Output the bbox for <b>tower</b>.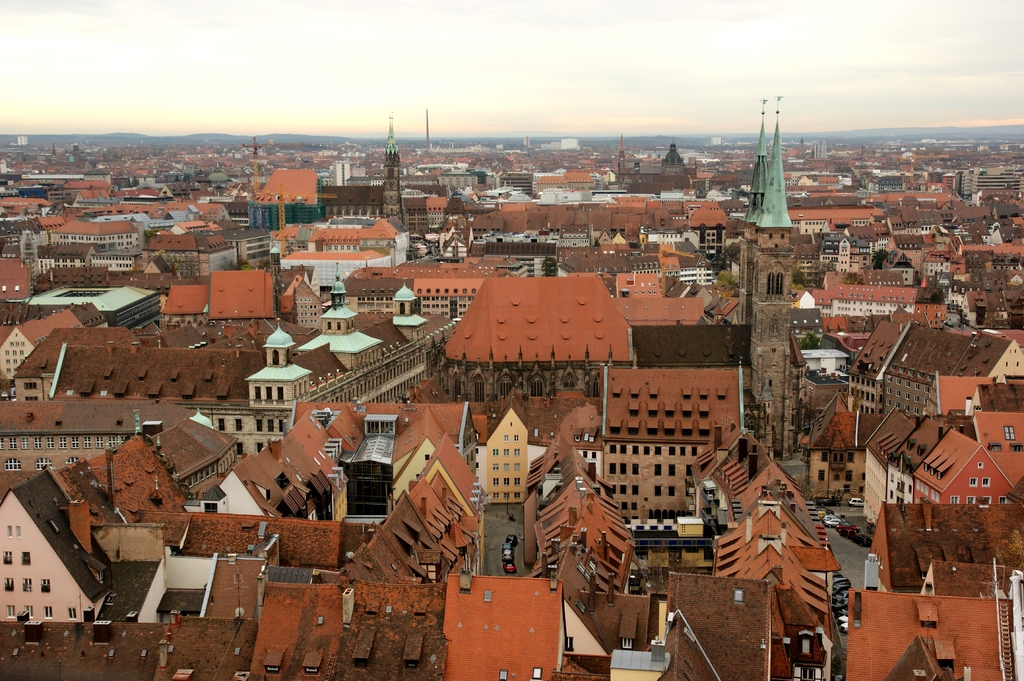
locate(749, 93, 792, 458).
